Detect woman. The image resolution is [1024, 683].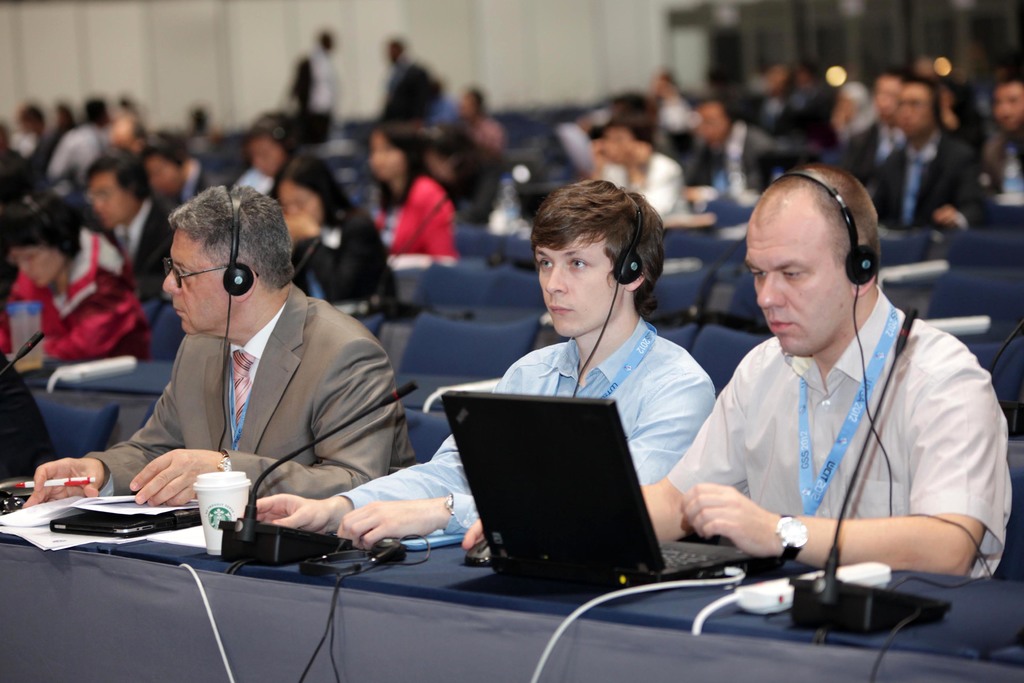
box=[593, 117, 700, 220].
